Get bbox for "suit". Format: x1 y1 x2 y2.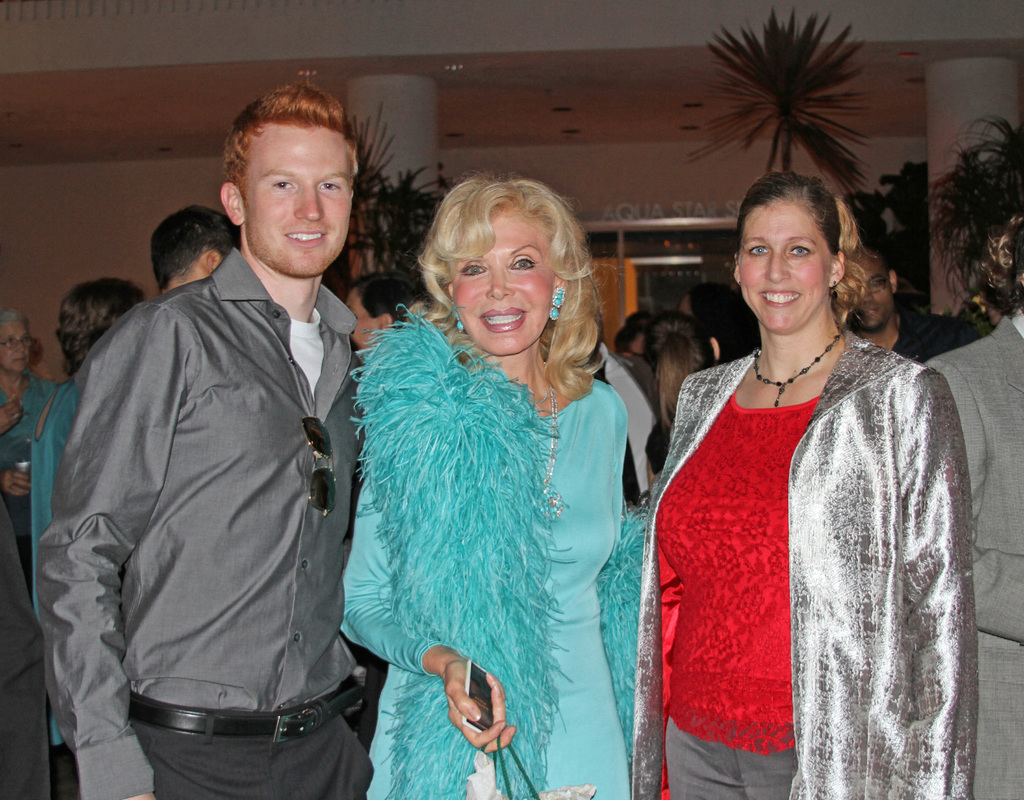
928 315 1023 799.
